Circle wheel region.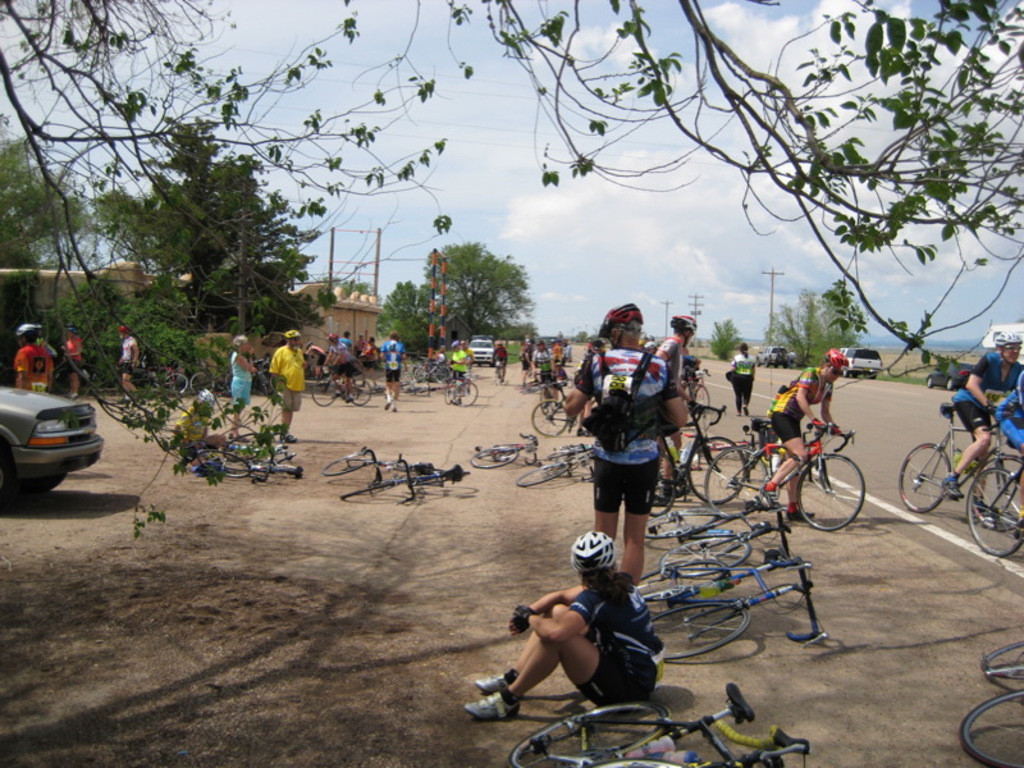
Region: Rect(324, 454, 365, 483).
